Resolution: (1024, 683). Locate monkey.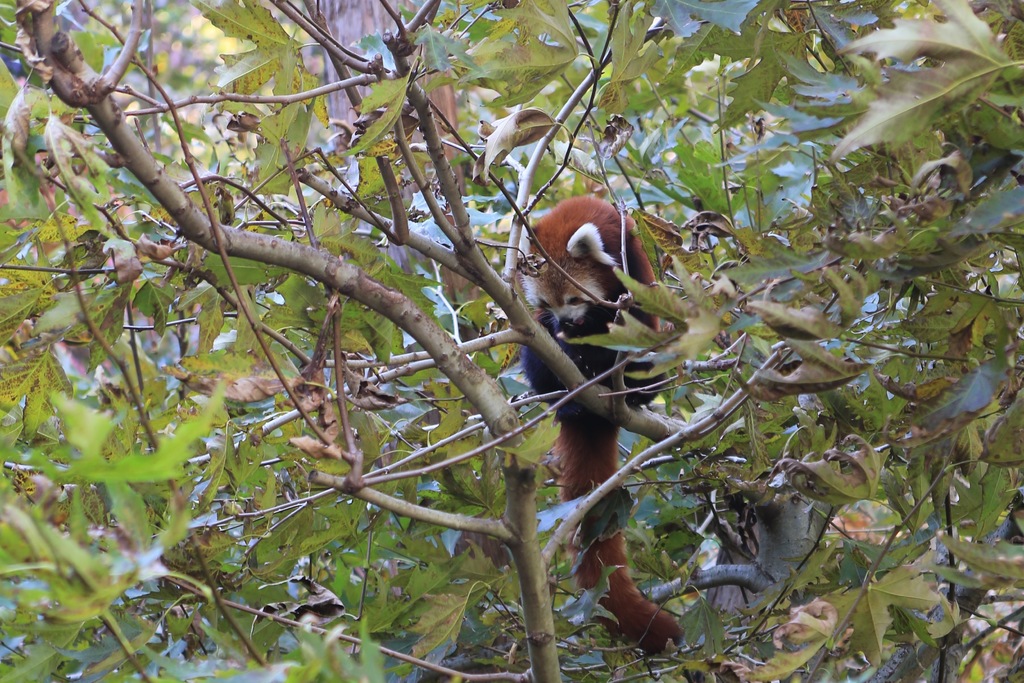
left=517, top=192, right=681, bottom=652.
